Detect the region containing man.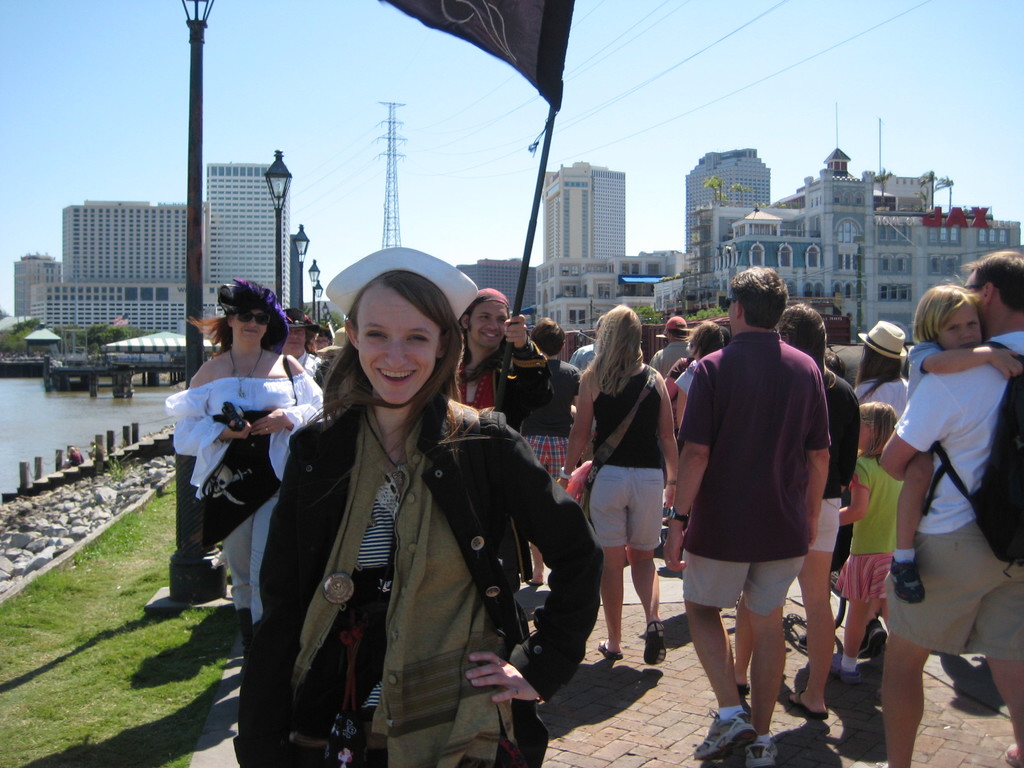
[455,288,534,413].
